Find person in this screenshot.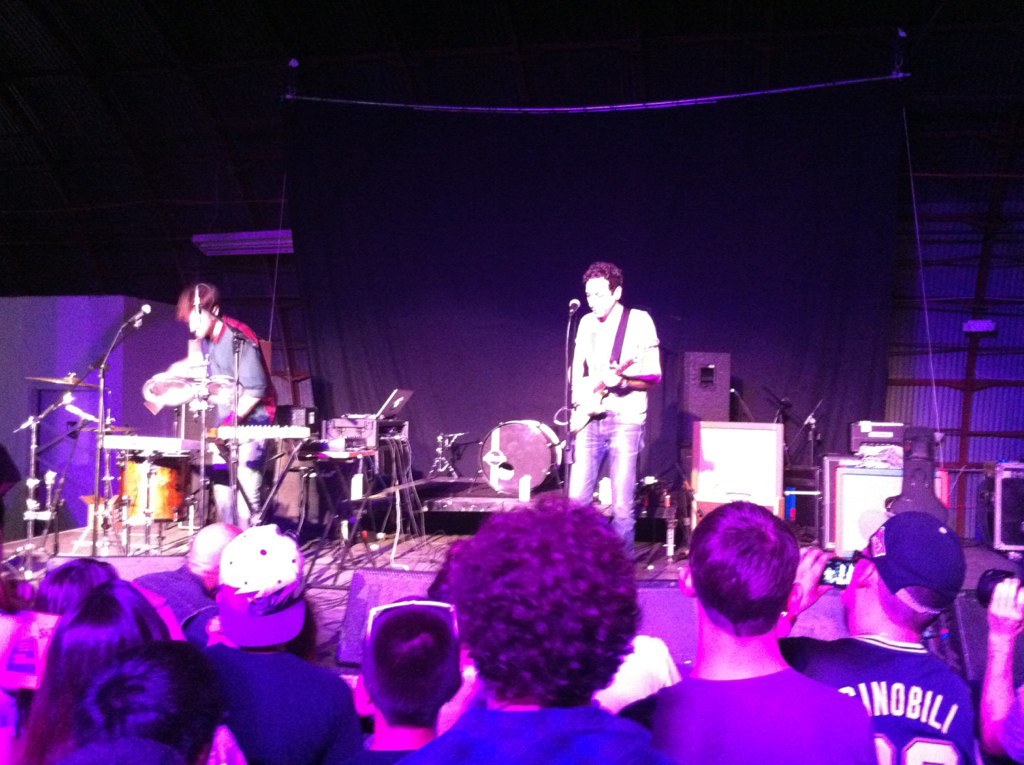
The bounding box for person is x1=141 y1=288 x2=270 y2=515.
